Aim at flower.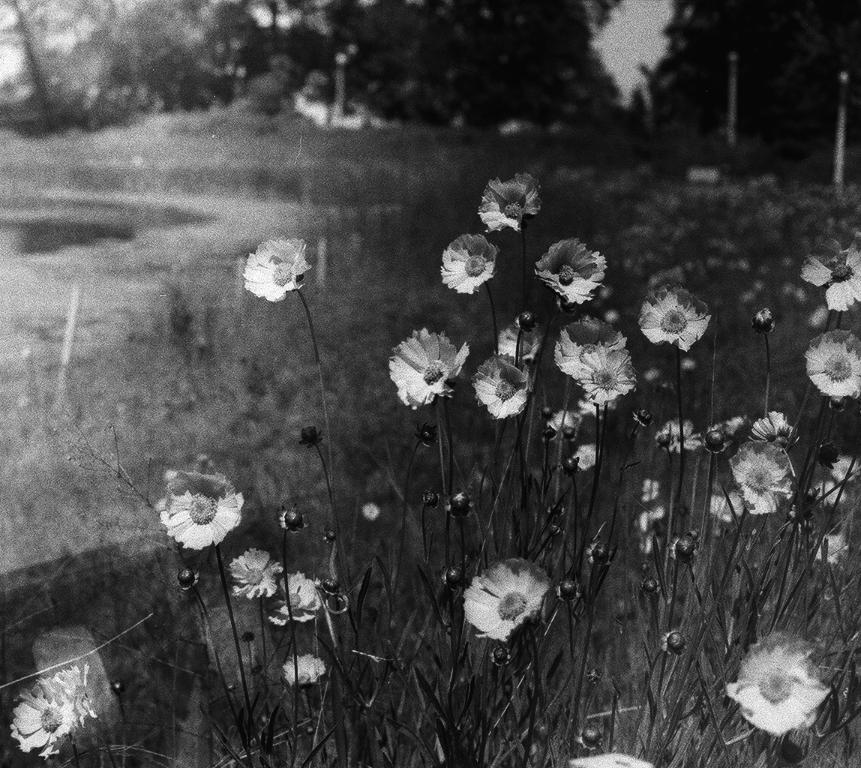
Aimed at left=469, top=347, right=534, bottom=417.
